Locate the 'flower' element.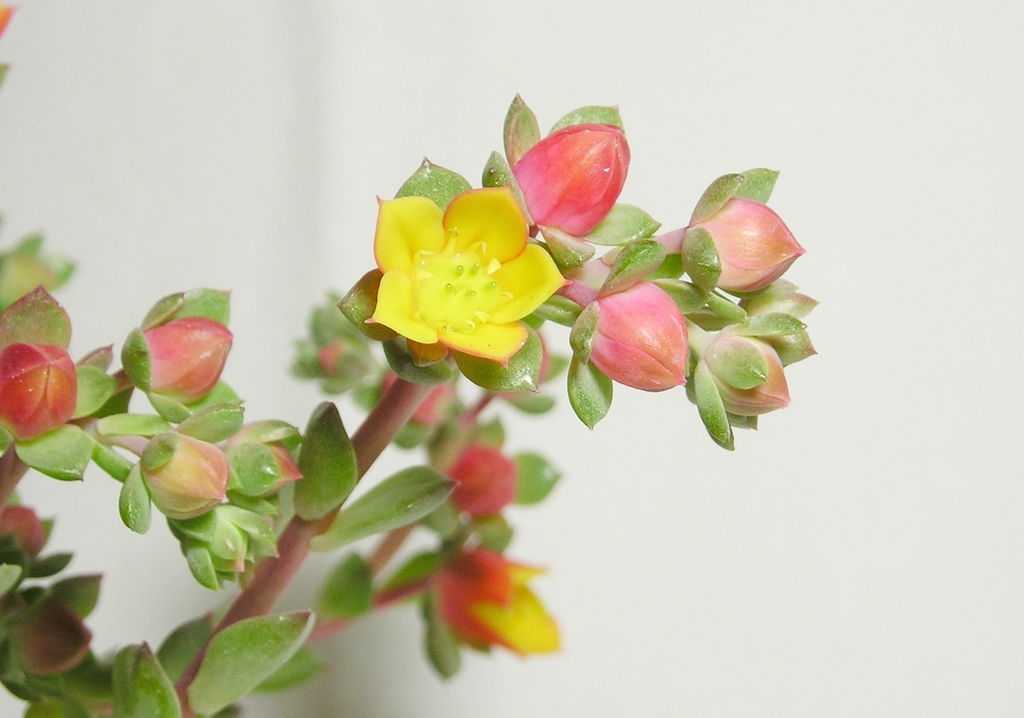
Element bbox: {"left": 142, "top": 309, "right": 235, "bottom": 406}.
